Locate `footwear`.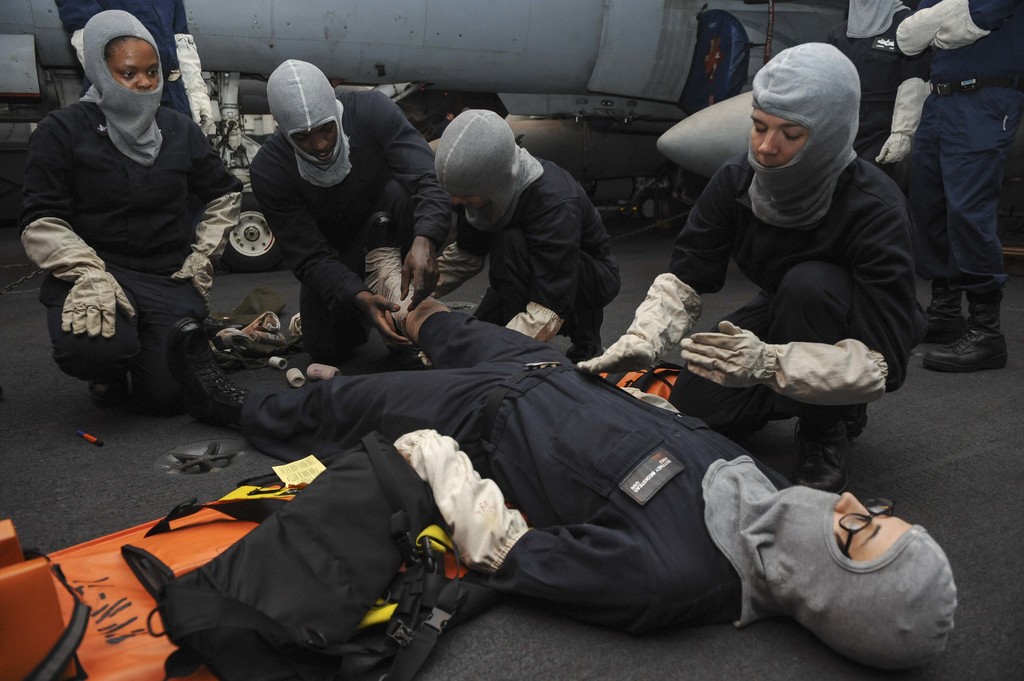
Bounding box: box=[172, 315, 252, 419].
